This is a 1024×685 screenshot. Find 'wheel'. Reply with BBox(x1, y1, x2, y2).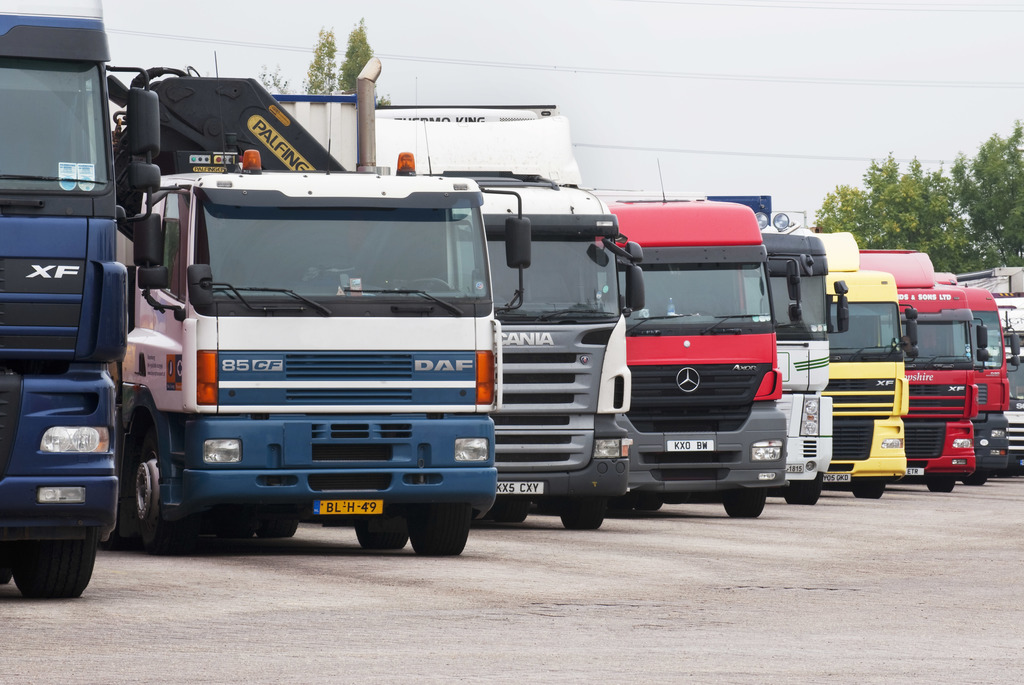
BBox(13, 535, 99, 595).
